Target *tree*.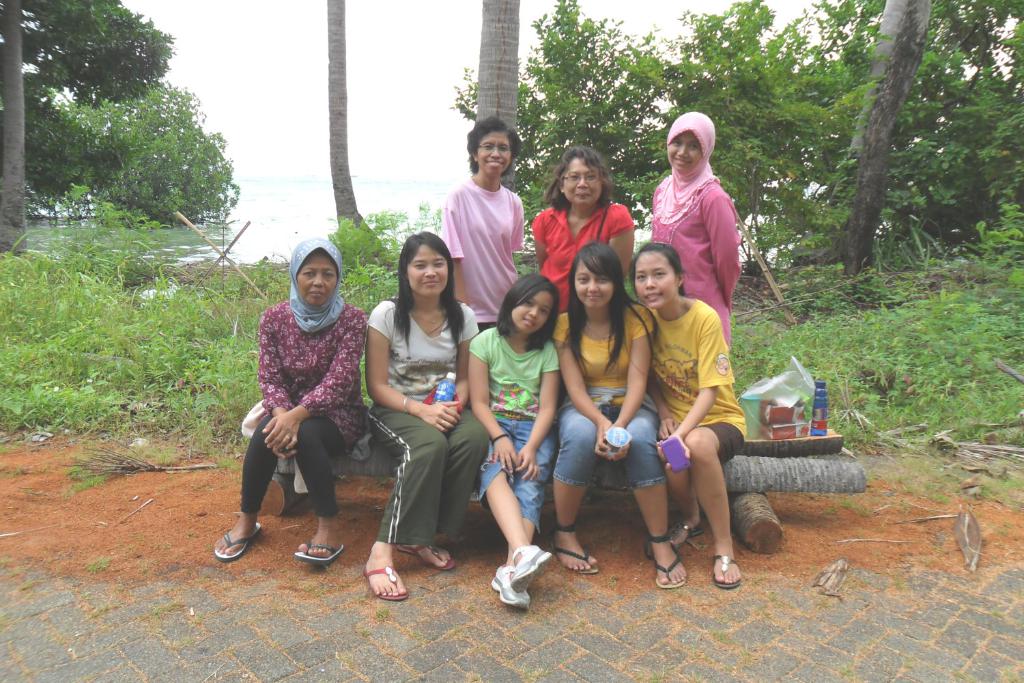
Target region: <box>473,0,526,199</box>.
